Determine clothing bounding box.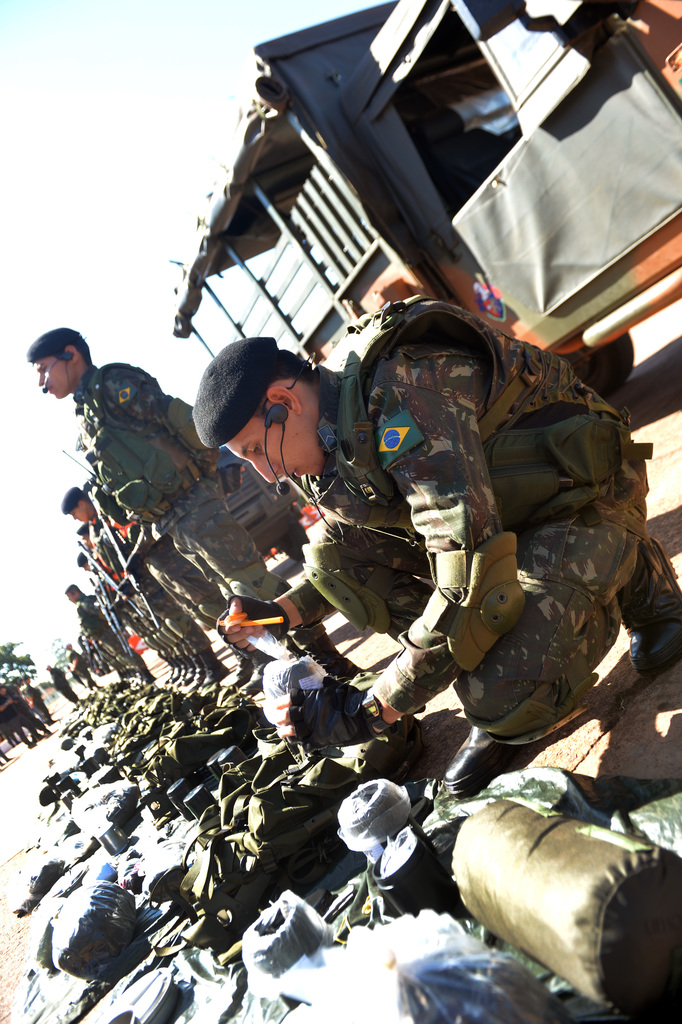
Determined: 69,356,270,652.
